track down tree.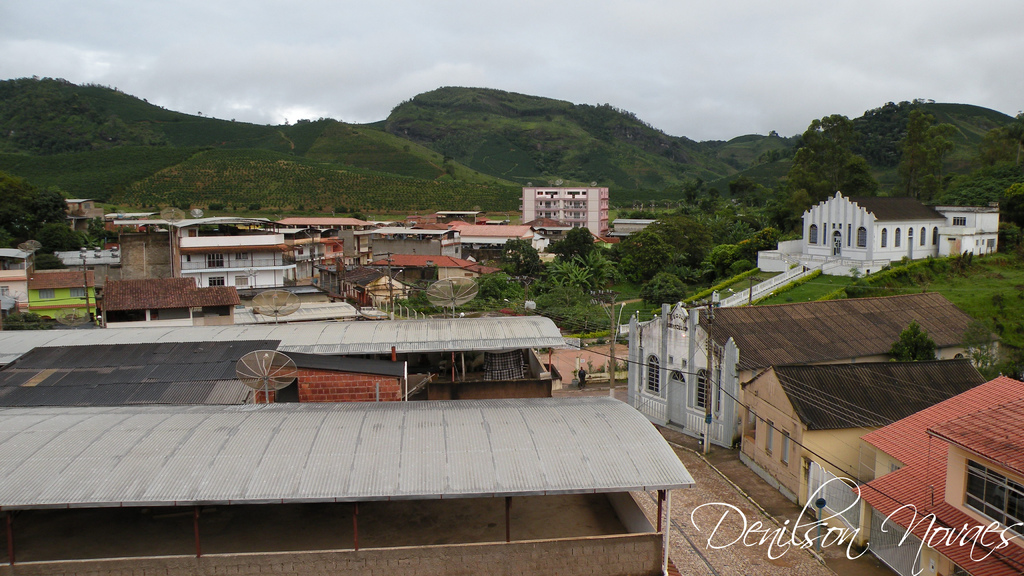
Tracked to [284,116,289,125].
